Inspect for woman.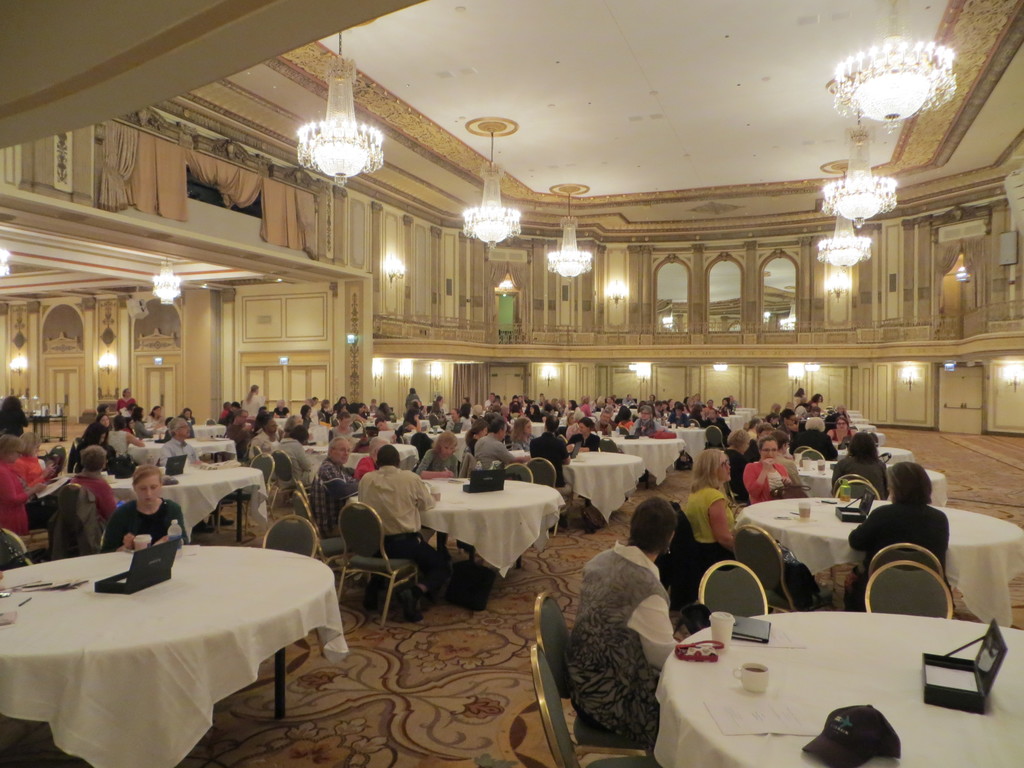
Inspection: 100 465 185 552.
